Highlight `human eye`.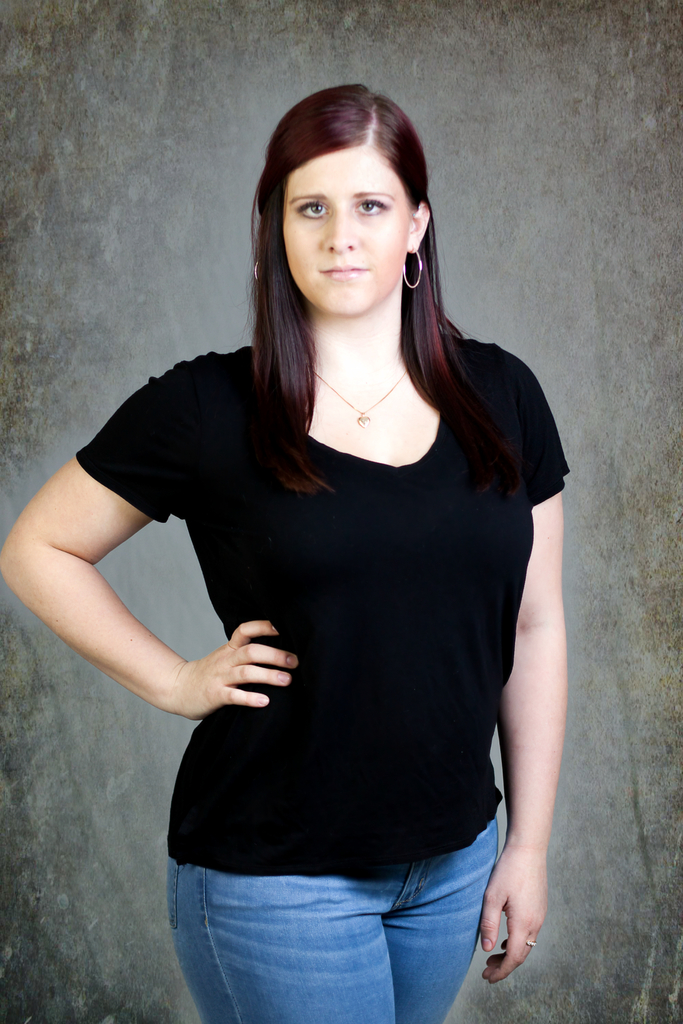
Highlighted region: select_region(290, 198, 329, 221).
